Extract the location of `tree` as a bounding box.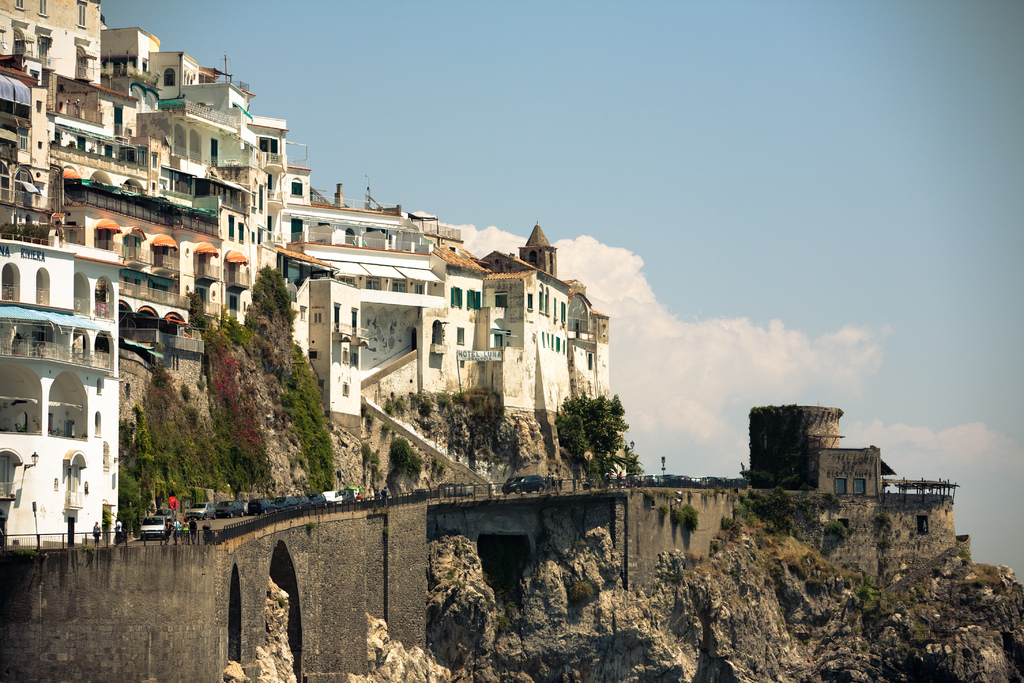
(456,381,509,447).
